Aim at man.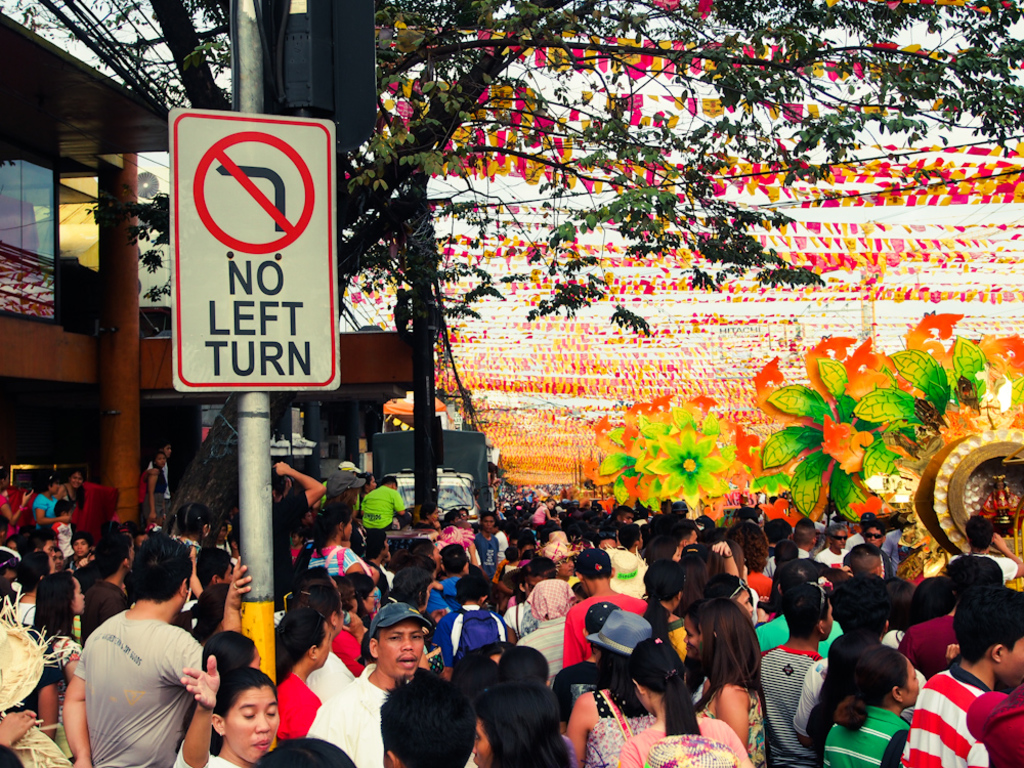
Aimed at locate(157, 429, 169, 513).
